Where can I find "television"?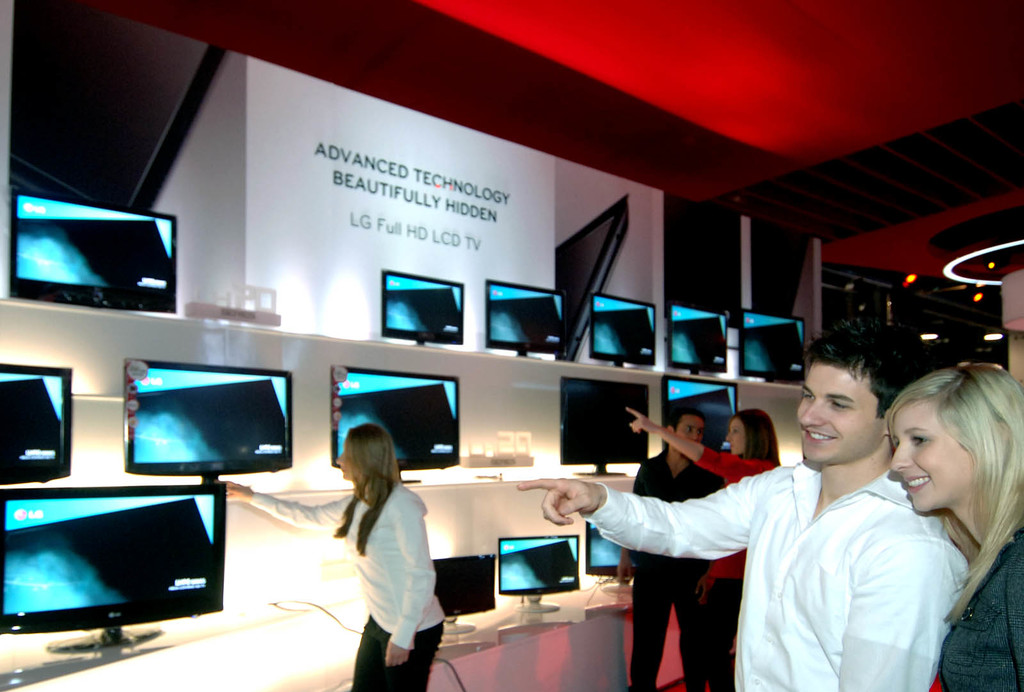
You can find it at 660:374:743:451.
